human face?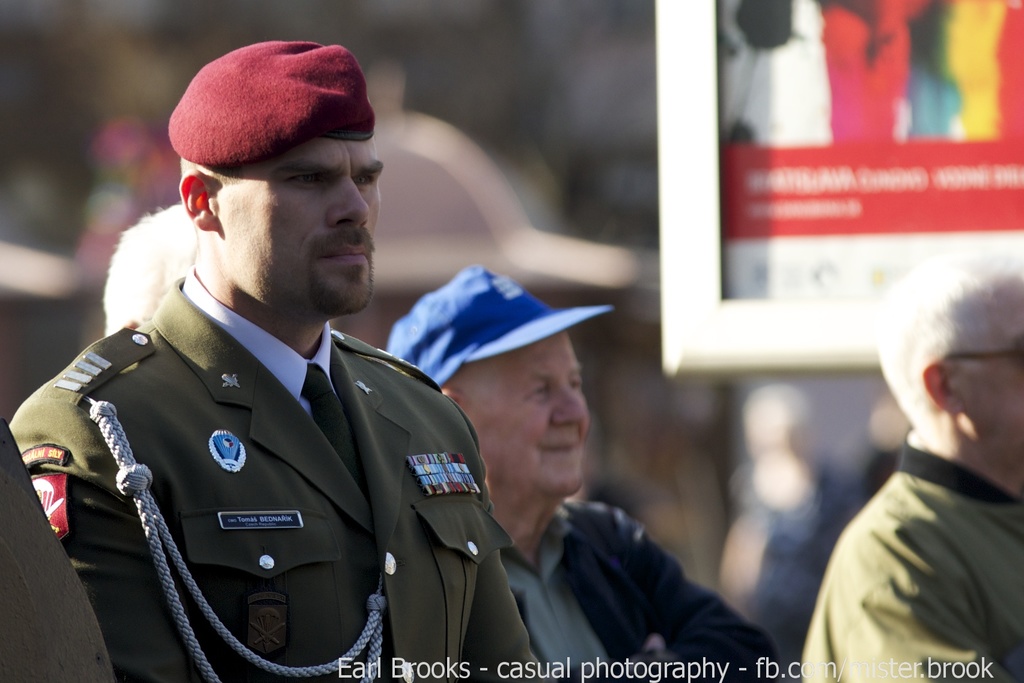
{"x1": 218, "y1": 139, "x2": 383, "y2": 315}
